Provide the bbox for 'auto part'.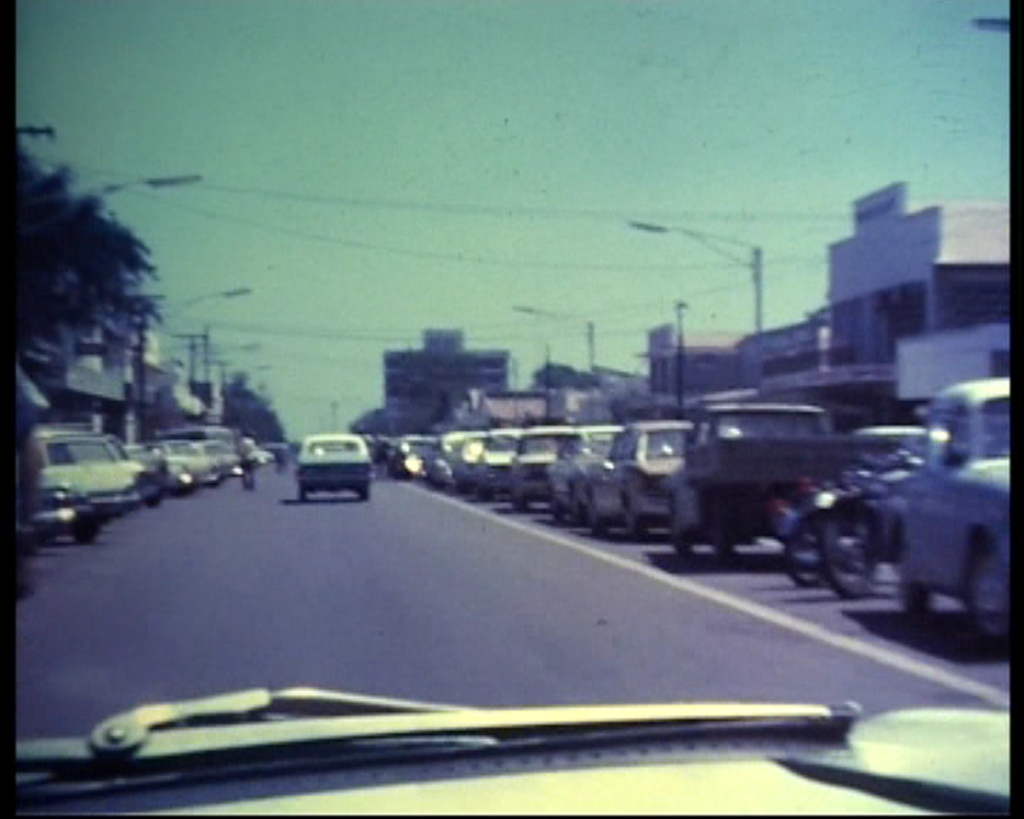
pyautogui.locateOnScreen(789, 520, 833, 586).
